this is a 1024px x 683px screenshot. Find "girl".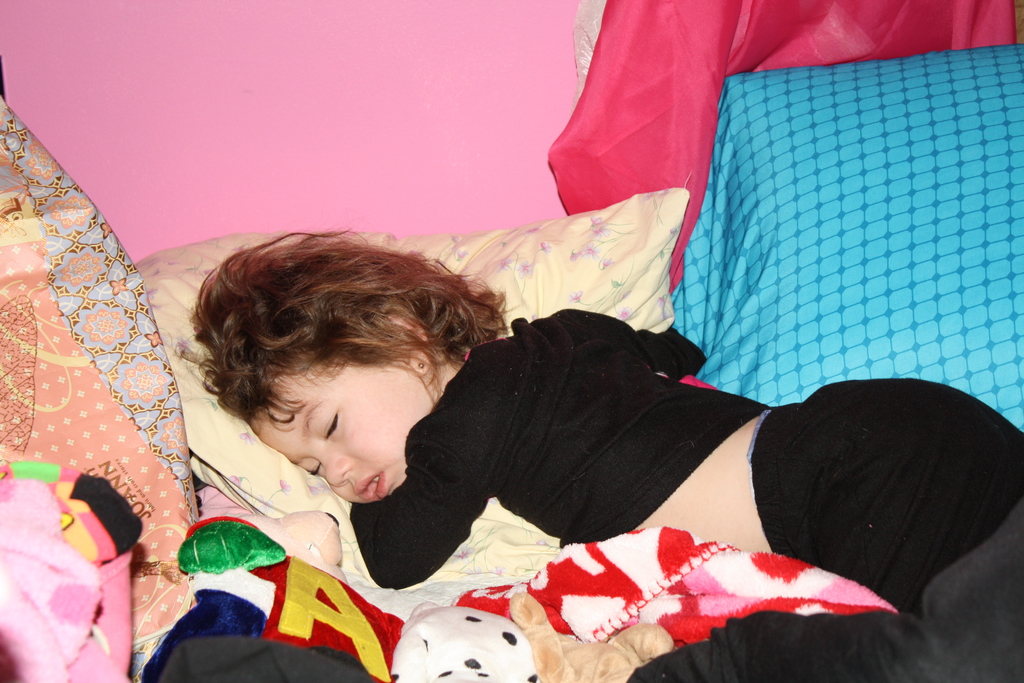
Bounding box: <region>177, 232, 1023, 623</region>.
